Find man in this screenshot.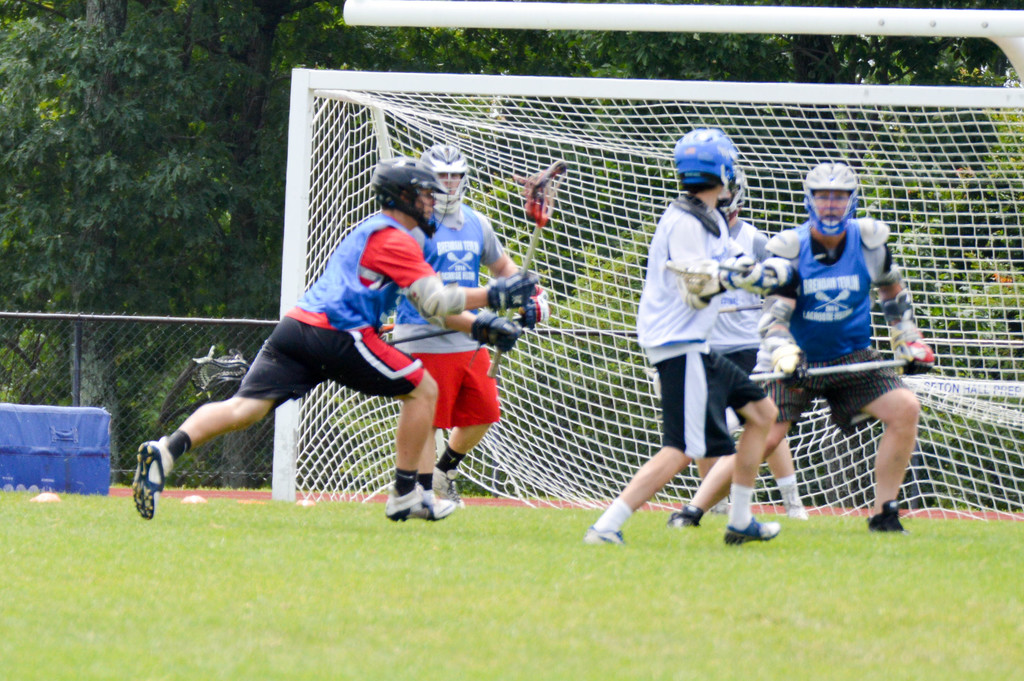
The bounding box for man is [left=692, top=164, right=810, bottom=520].
